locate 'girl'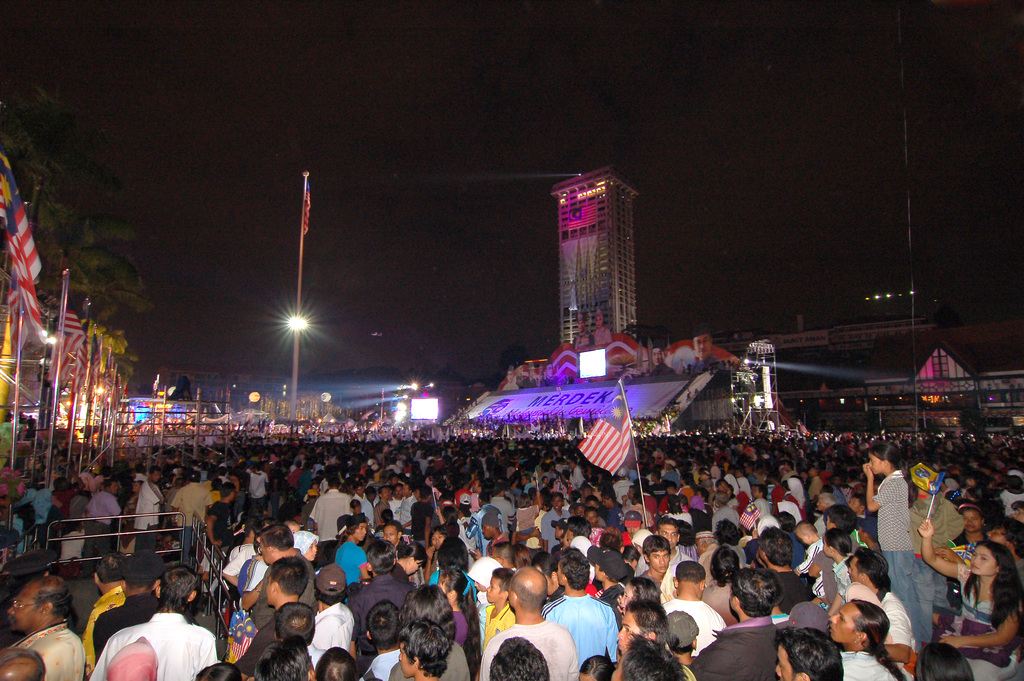
rect(964, 467, 982, 488)
